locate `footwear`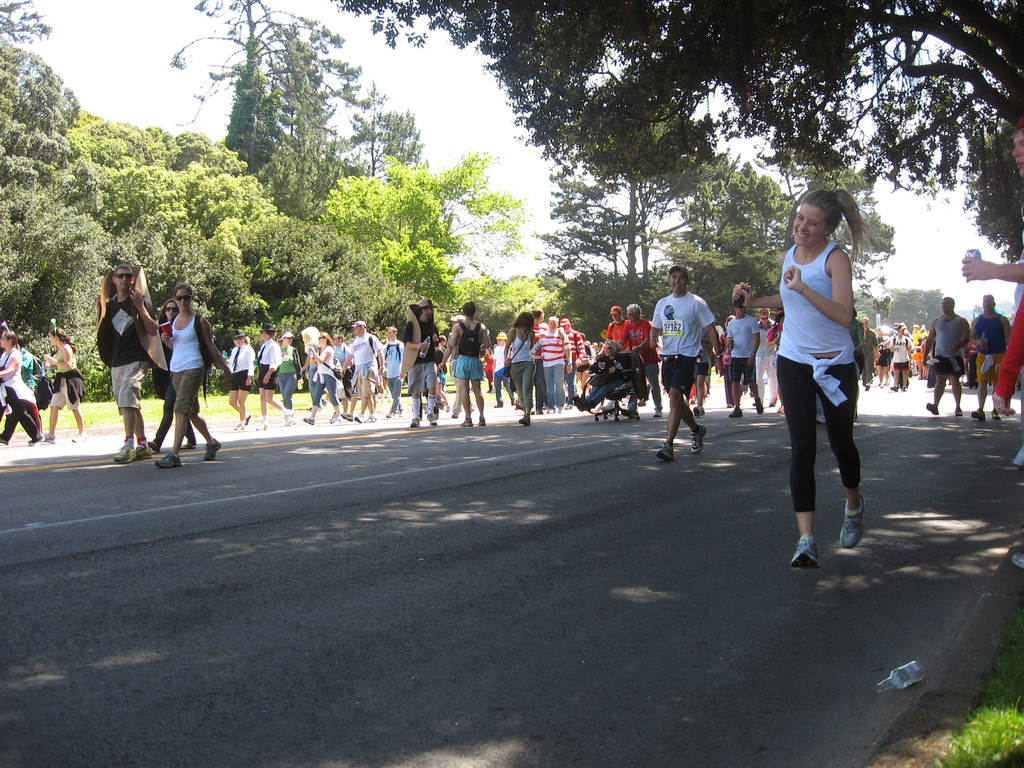
<bbox>236, 415, 250, 434</bbox>
